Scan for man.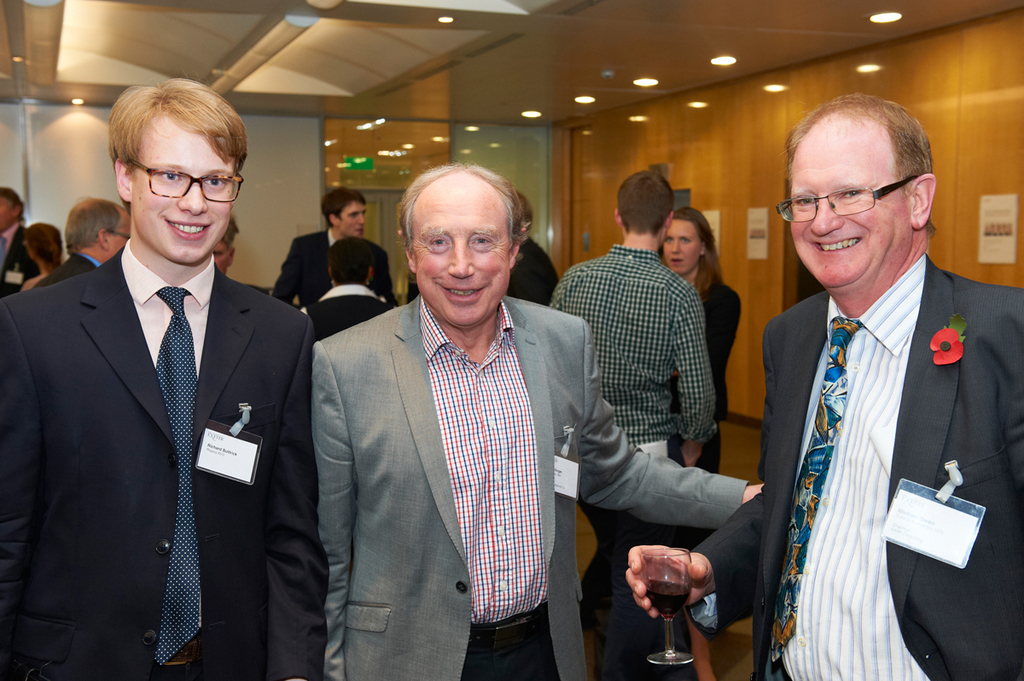
Scan result: box(0, 77, 326, 680).
